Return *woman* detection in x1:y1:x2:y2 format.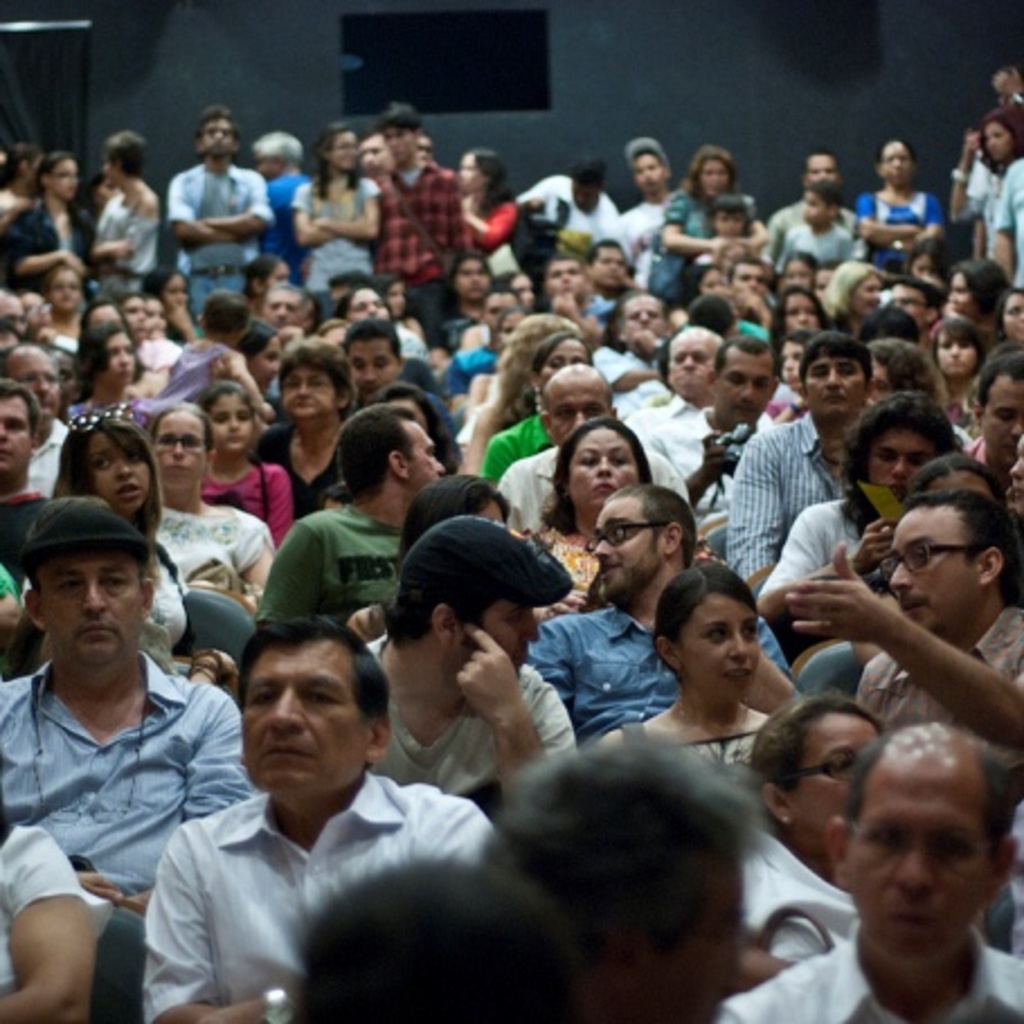
263:342:365:504.
